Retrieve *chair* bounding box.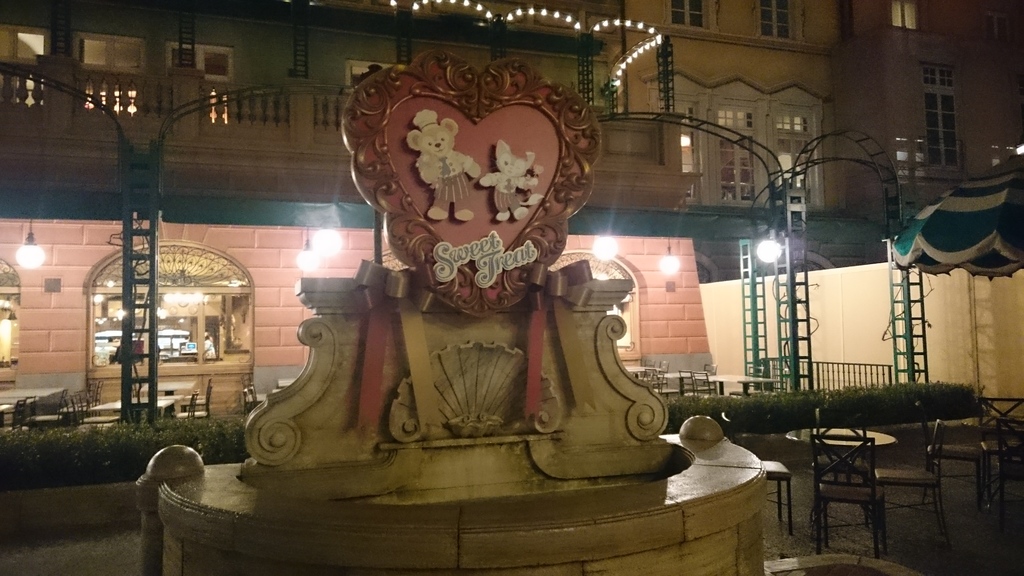
Bounding box: 173/395/196/429.
